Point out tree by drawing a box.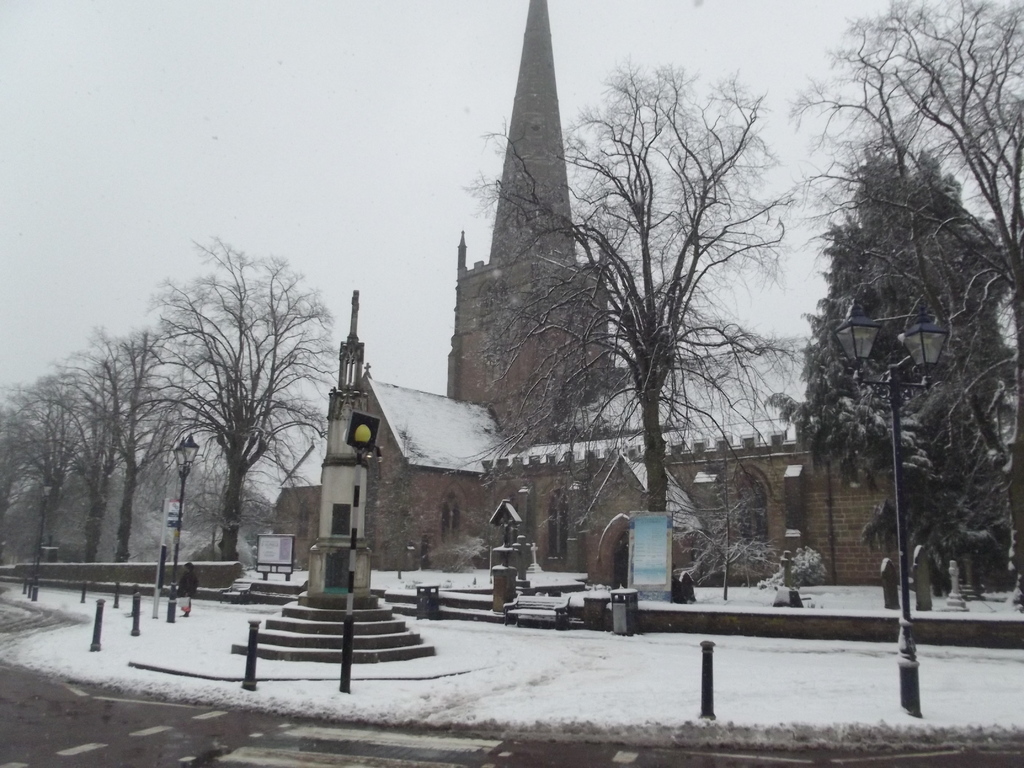
x1=788, y1=2, x2=1023, y2=607.
